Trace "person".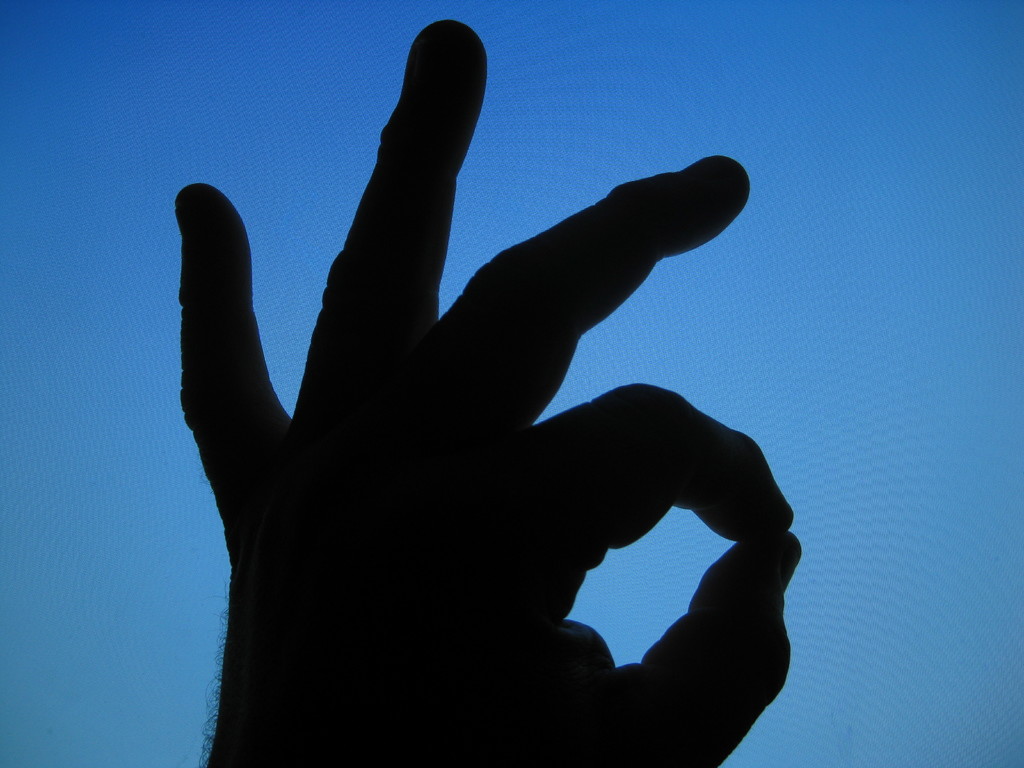
Traced to detection(177, 18, 803, 767).
